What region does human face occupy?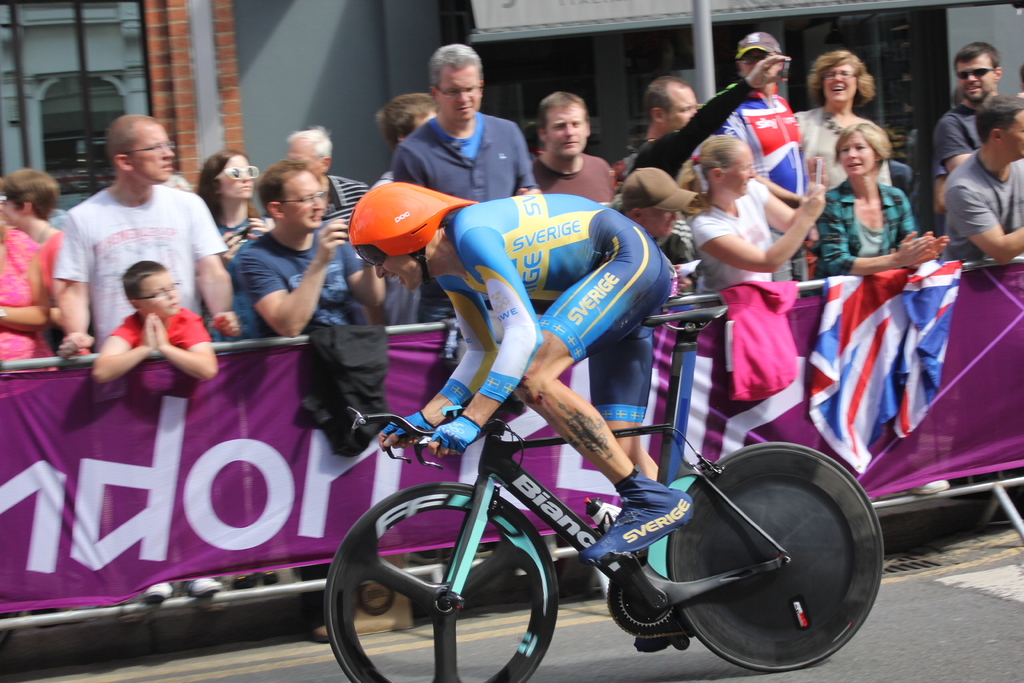
{"left": 548, "top": 104, "right": 586, "bottom": 160}.
